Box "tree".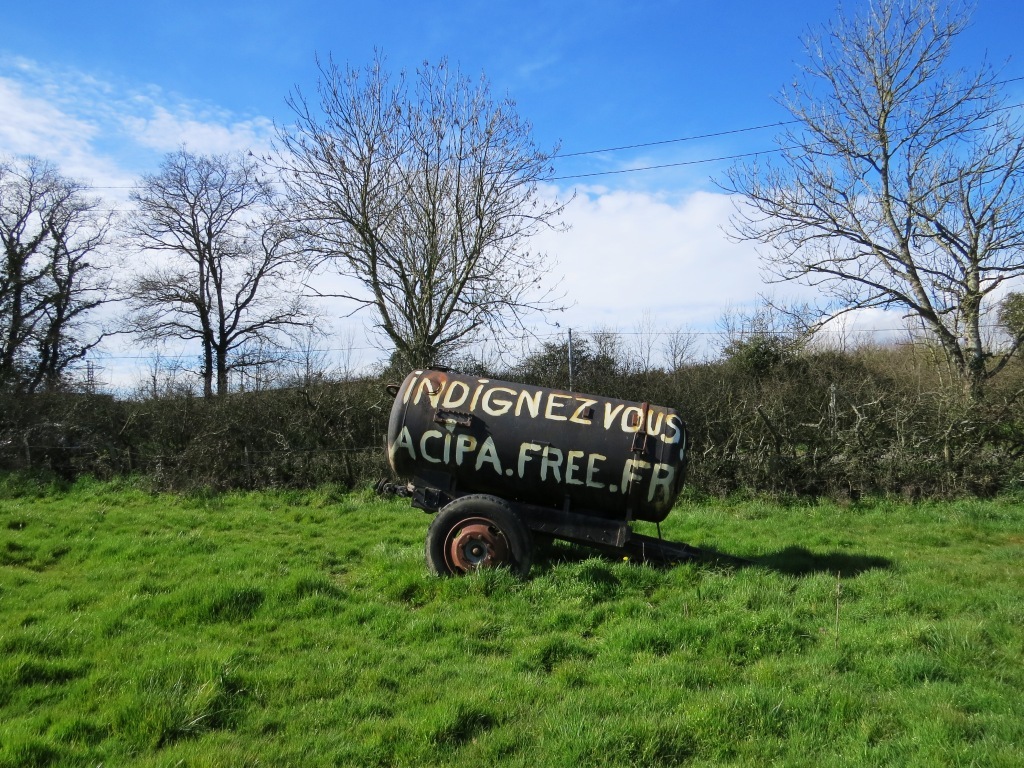
(722, 25, 995, 440).
